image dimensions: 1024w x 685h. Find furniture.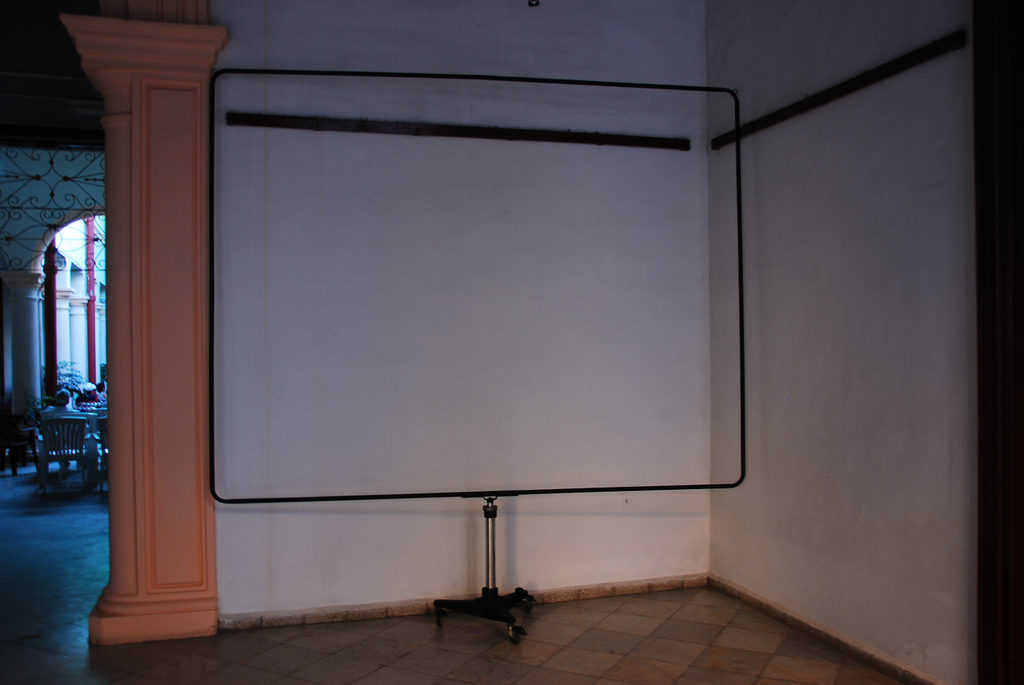
bbox=[35, 409, 100, 496].
